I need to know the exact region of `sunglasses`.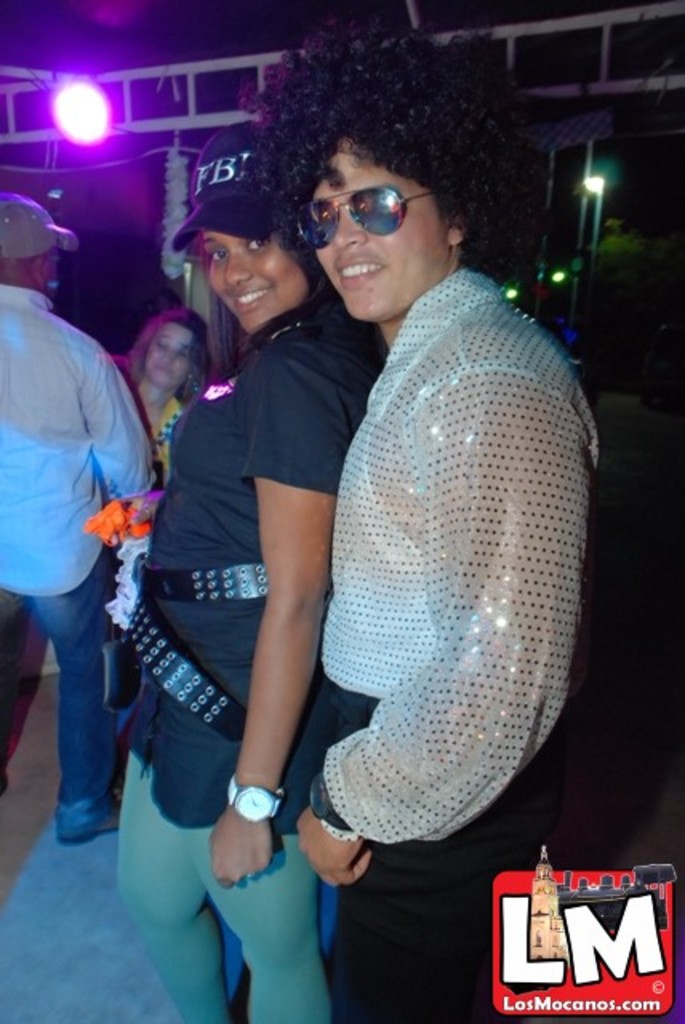
Region: <bbox>301, 170, 434, 232</bbox>.
